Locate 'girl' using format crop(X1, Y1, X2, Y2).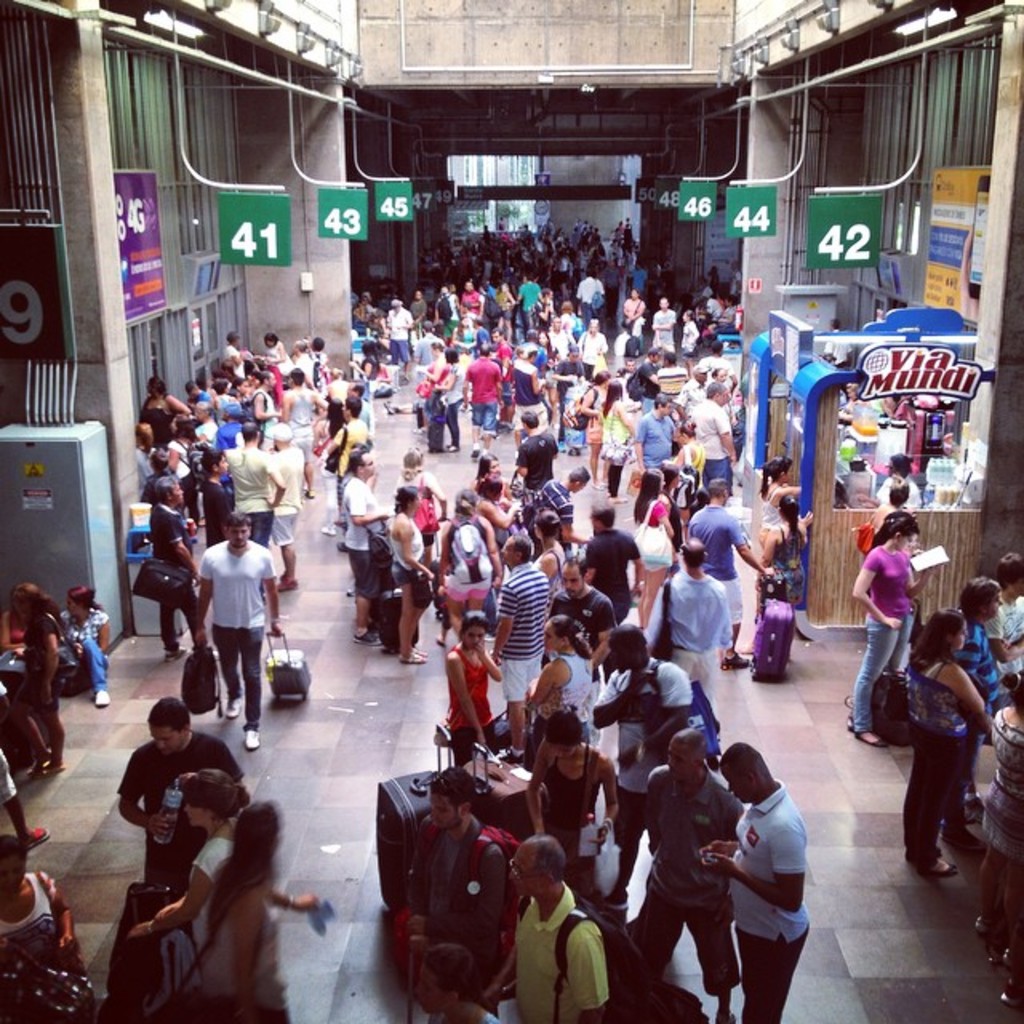
crop(202, 803, 320, 1022).
